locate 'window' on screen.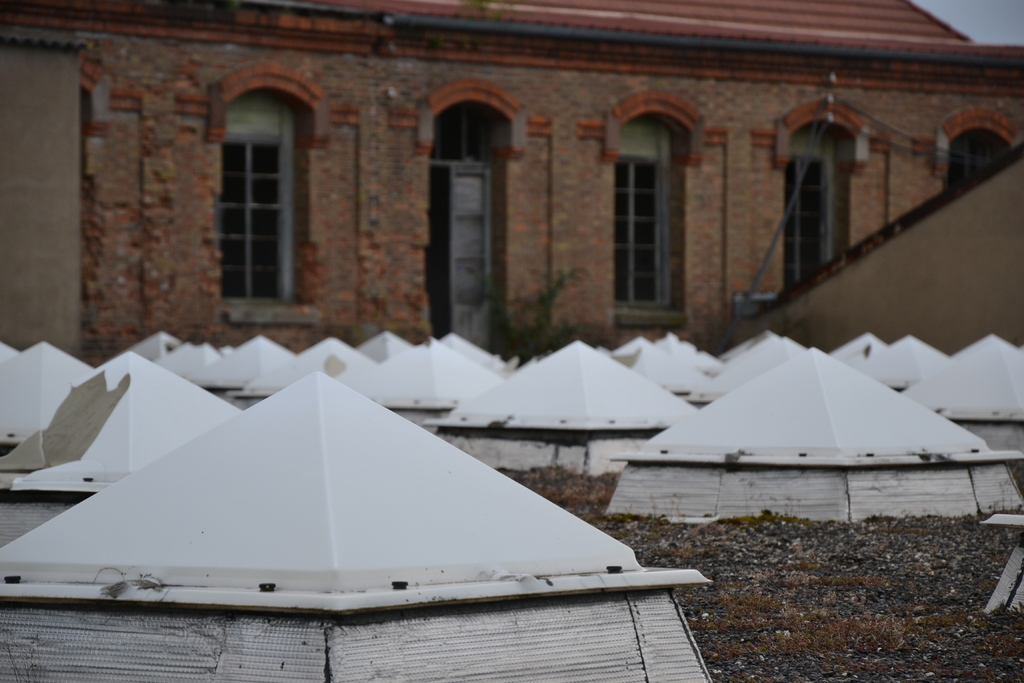
On screen at {"left": 790, "top": 125, "right": 830, "bottom": 281}.
